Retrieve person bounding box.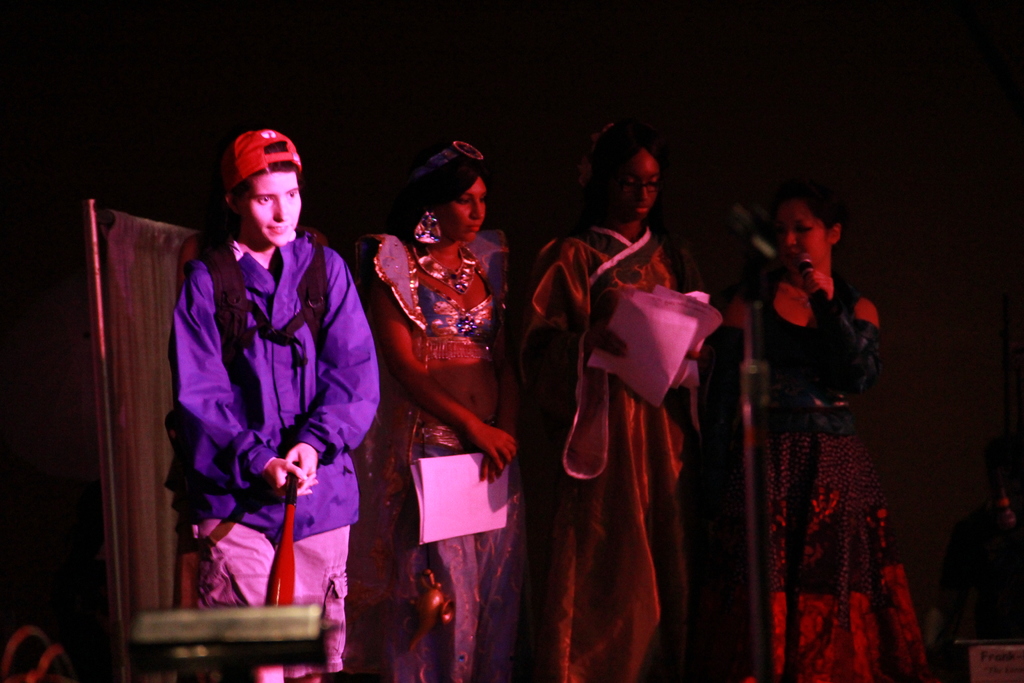
Bounding box: 515:106:703:682.
